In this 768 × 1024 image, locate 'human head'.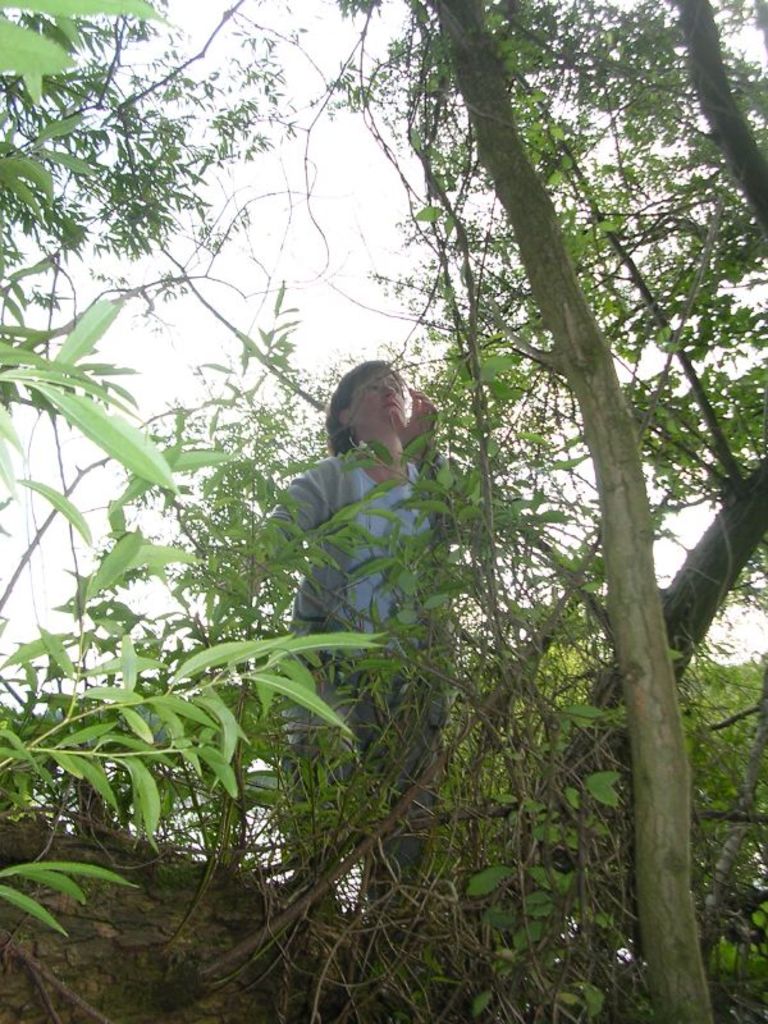
Bounding box: bbox(330, 356, 426, 451).
